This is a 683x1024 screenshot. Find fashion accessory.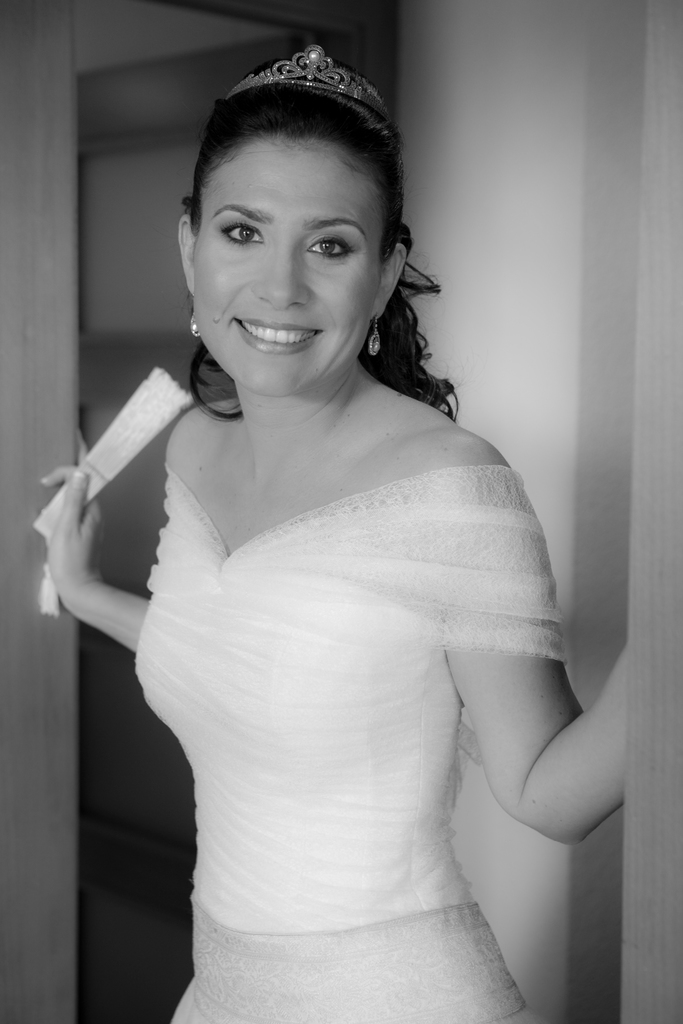
Bounding box: [left=218, top=36, right=393, bottom=140].
